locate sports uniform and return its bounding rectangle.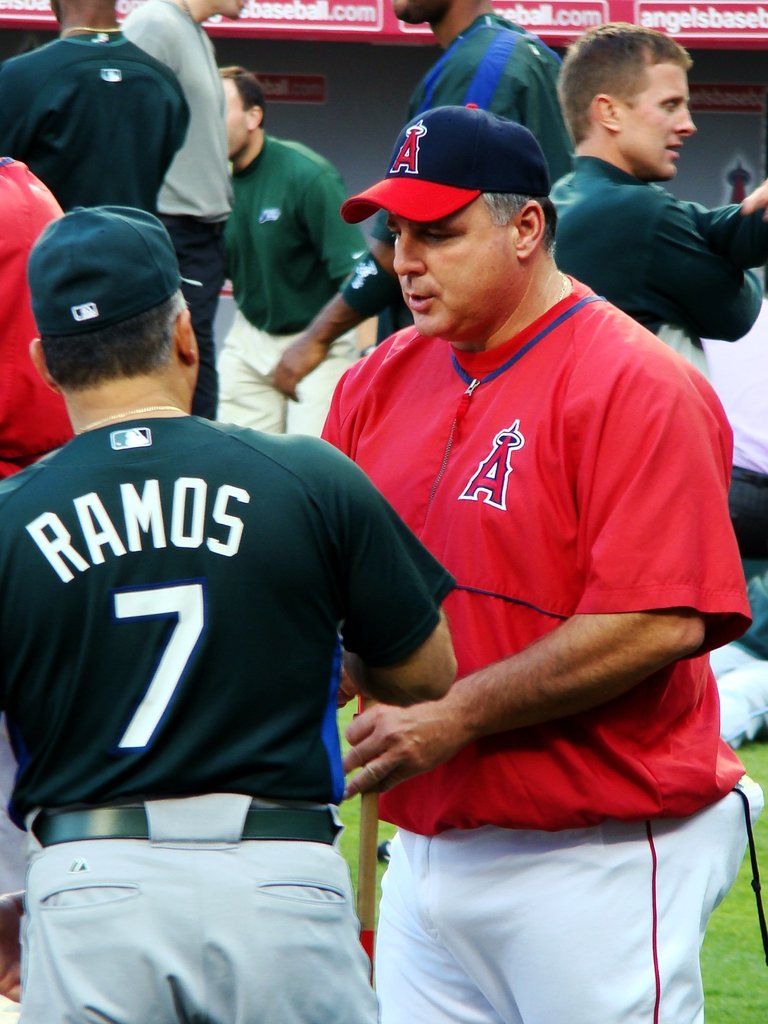
{"x1": 337, "y1": 20, "x2": 567, "y2": 281}.
